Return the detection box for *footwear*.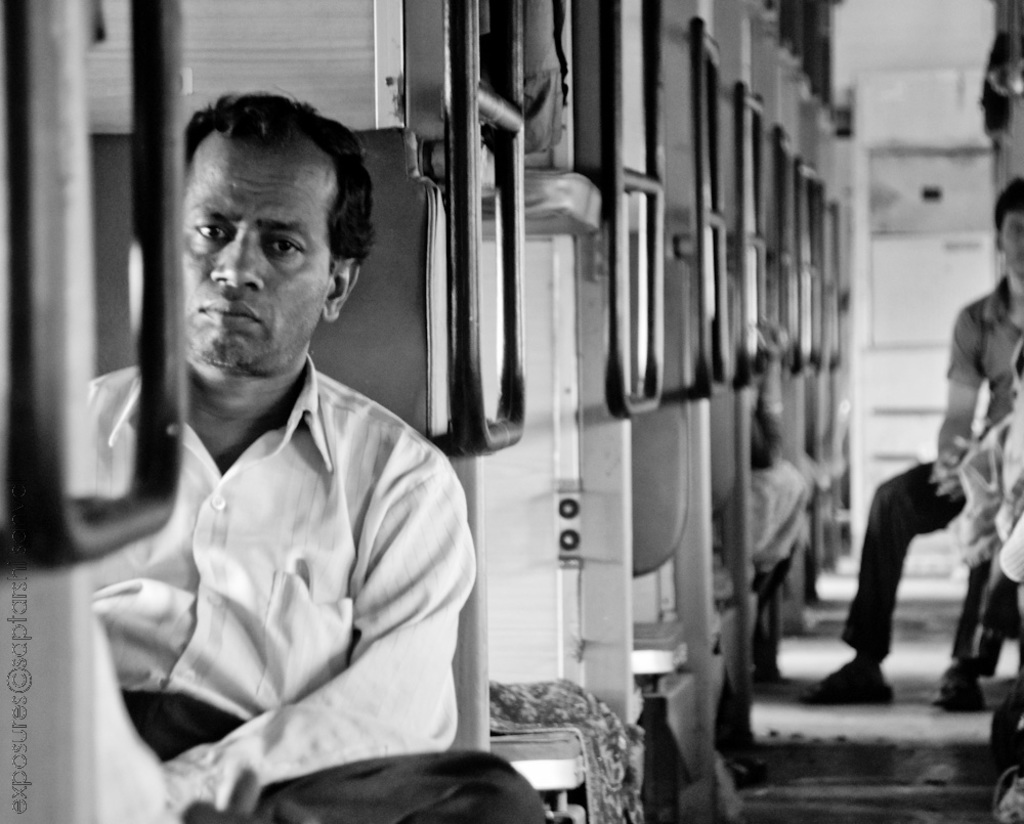
(804, 646, 895, 700).
